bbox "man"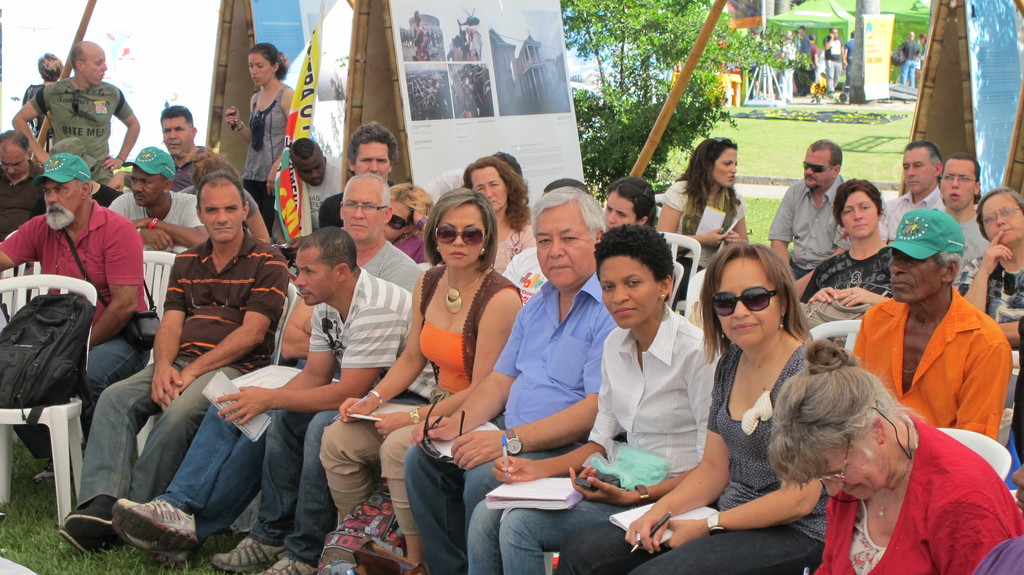
select_region(847, 202, 1008, 442)
